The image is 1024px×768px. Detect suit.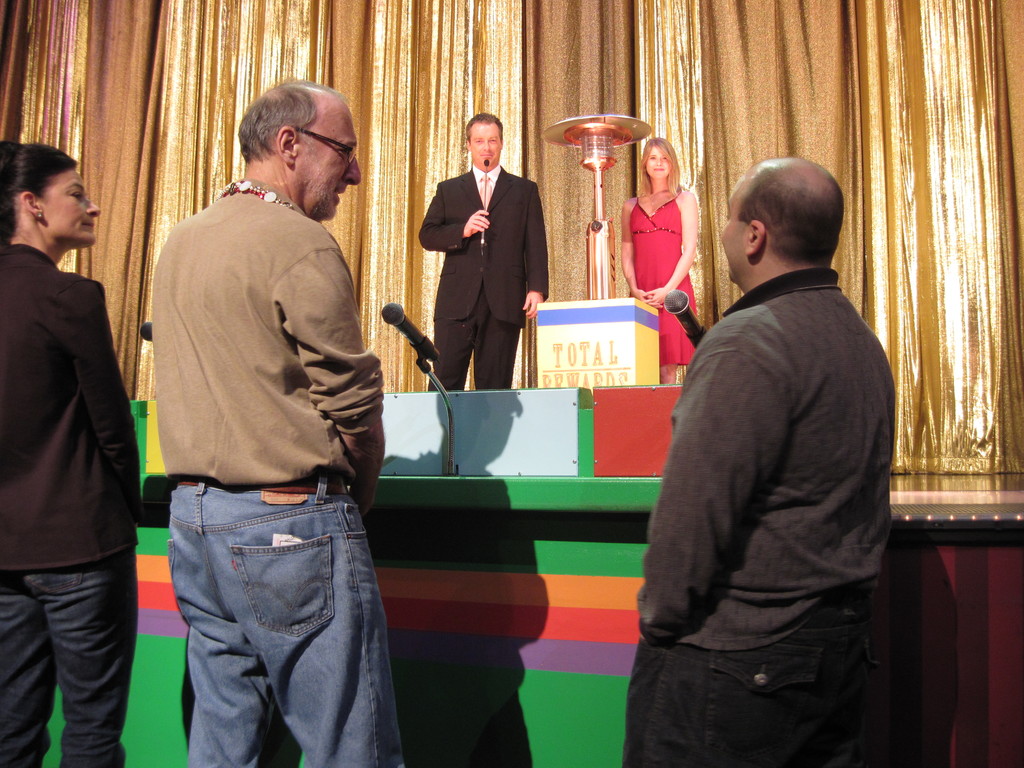
Detection: (413, 164, 548, 390).
